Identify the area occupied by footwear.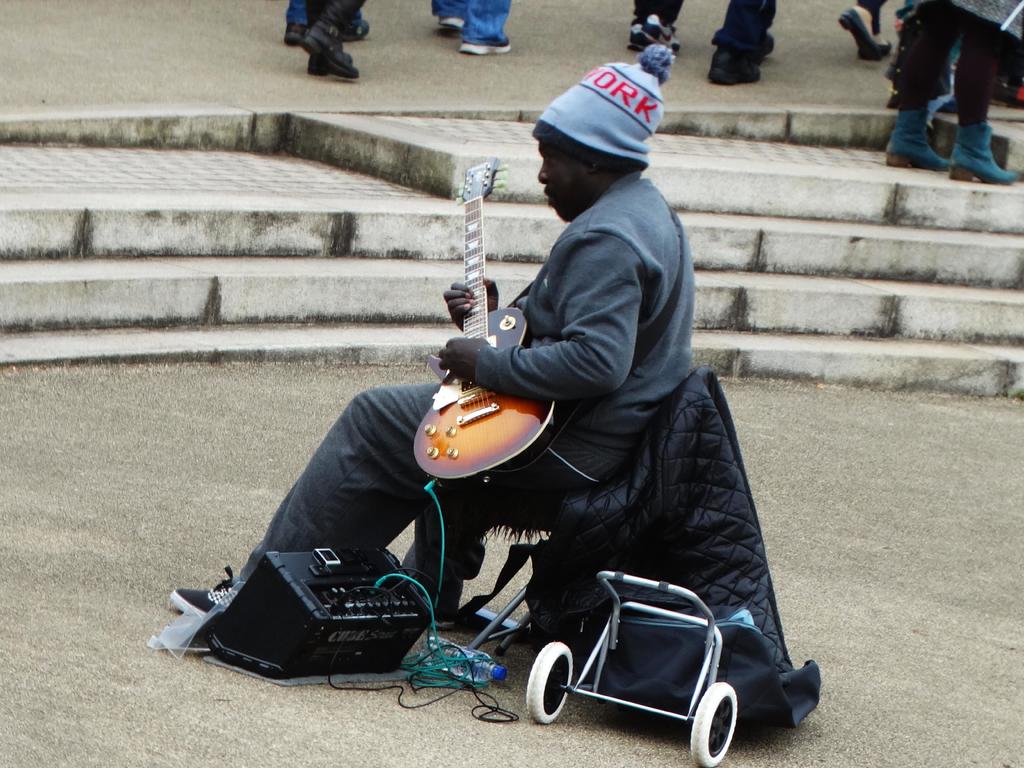
Area: pyautogui.locateOnScreen(835, 5, 883, 63).
